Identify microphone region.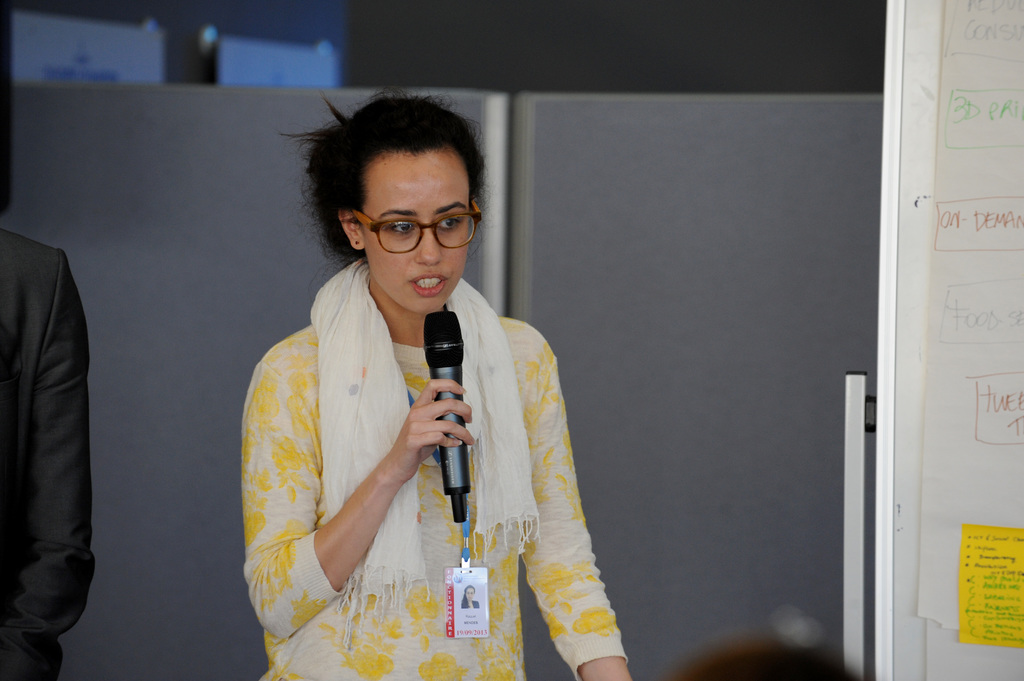
Region: [422, 308, 463, 525].
